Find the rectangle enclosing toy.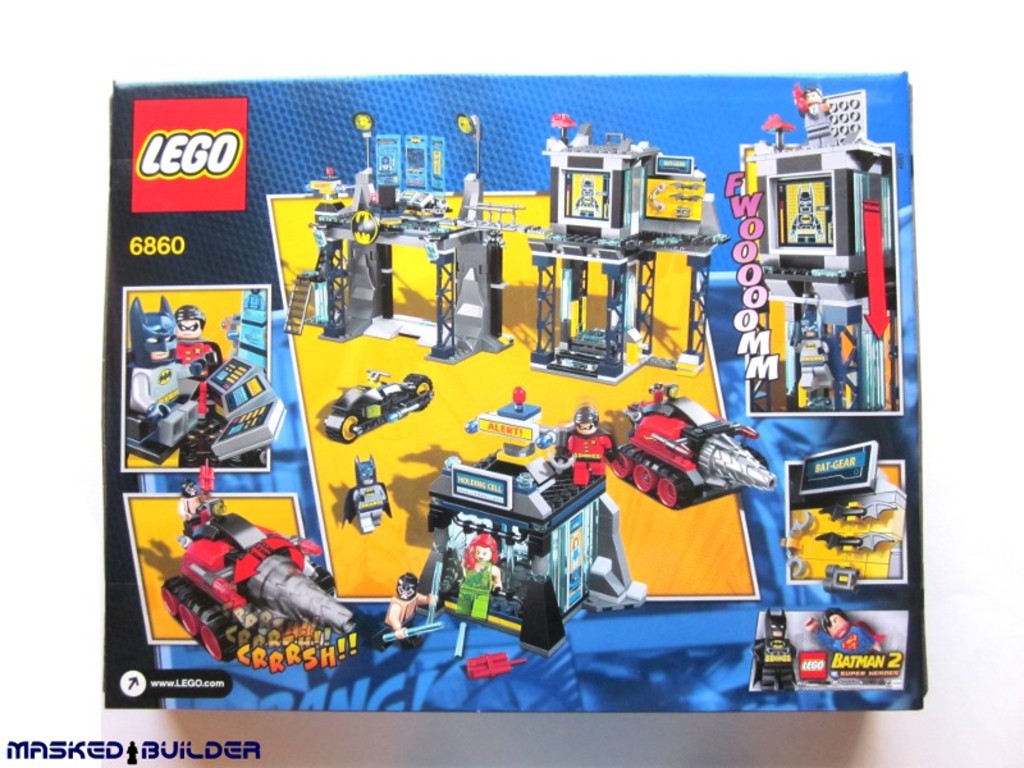
rect(754, 611, 799, 695).
